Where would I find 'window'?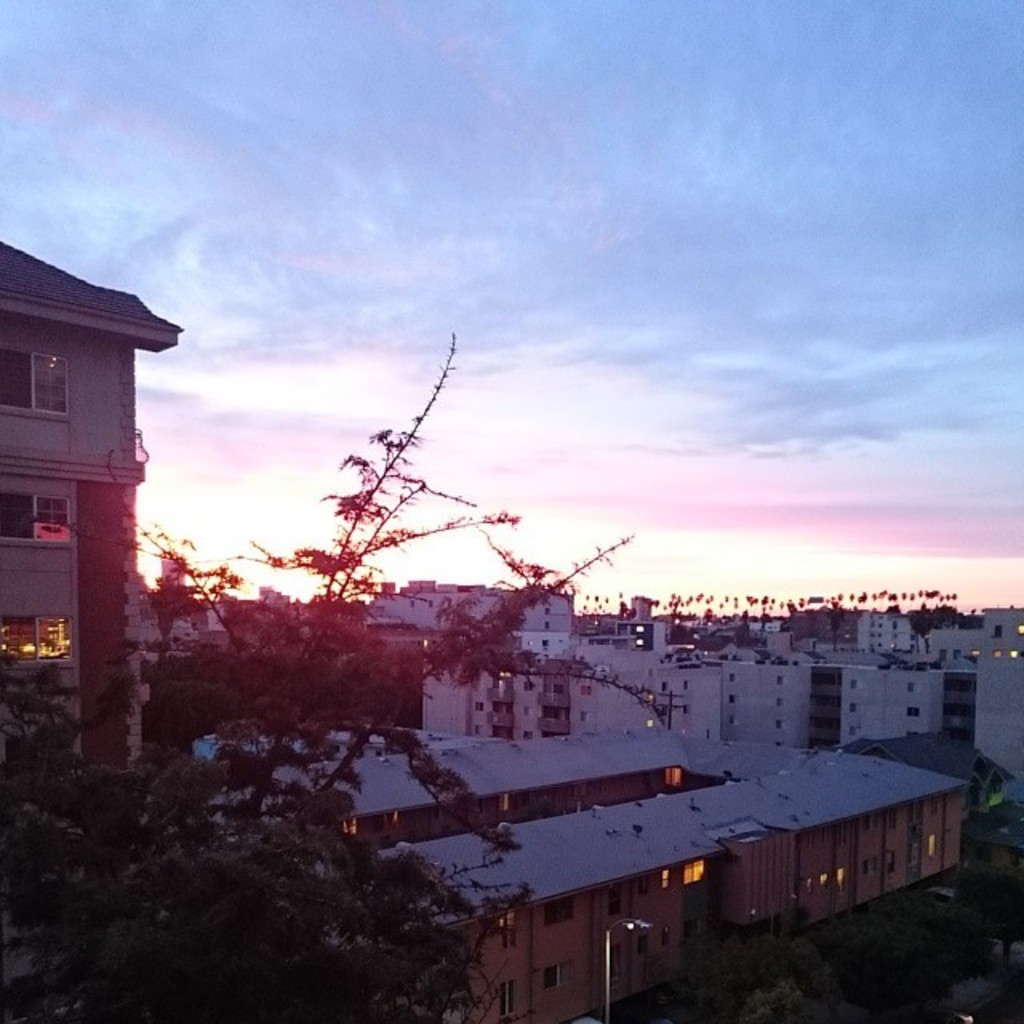
At (902,683,922,730).
